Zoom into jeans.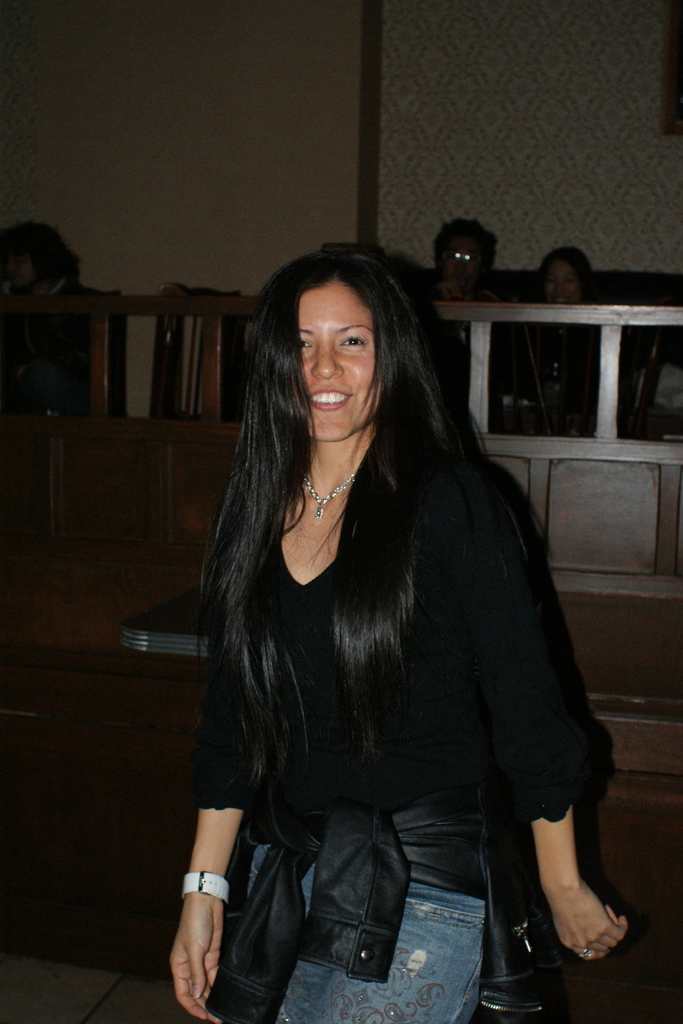
Zoom target: {"left": 247, "top": 846, "right": 494, "bottom": 1023}.
